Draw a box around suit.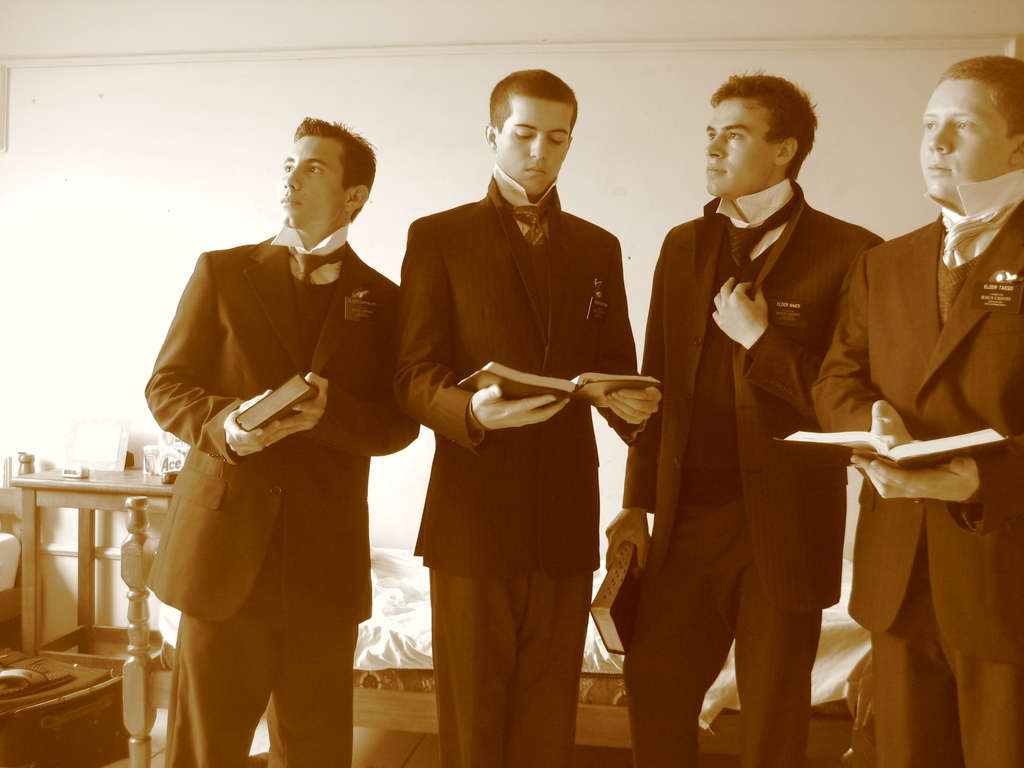
bbox(622, 180, 881, 767).
